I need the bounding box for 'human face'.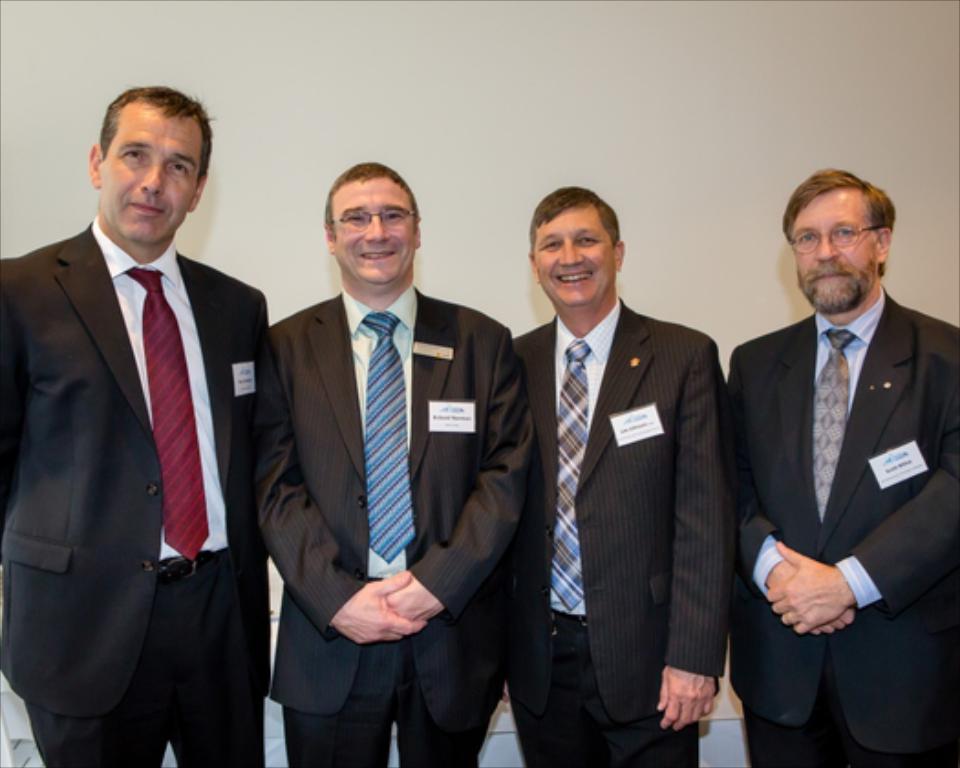
Here it is: box=[333, 183, 413, 282].
